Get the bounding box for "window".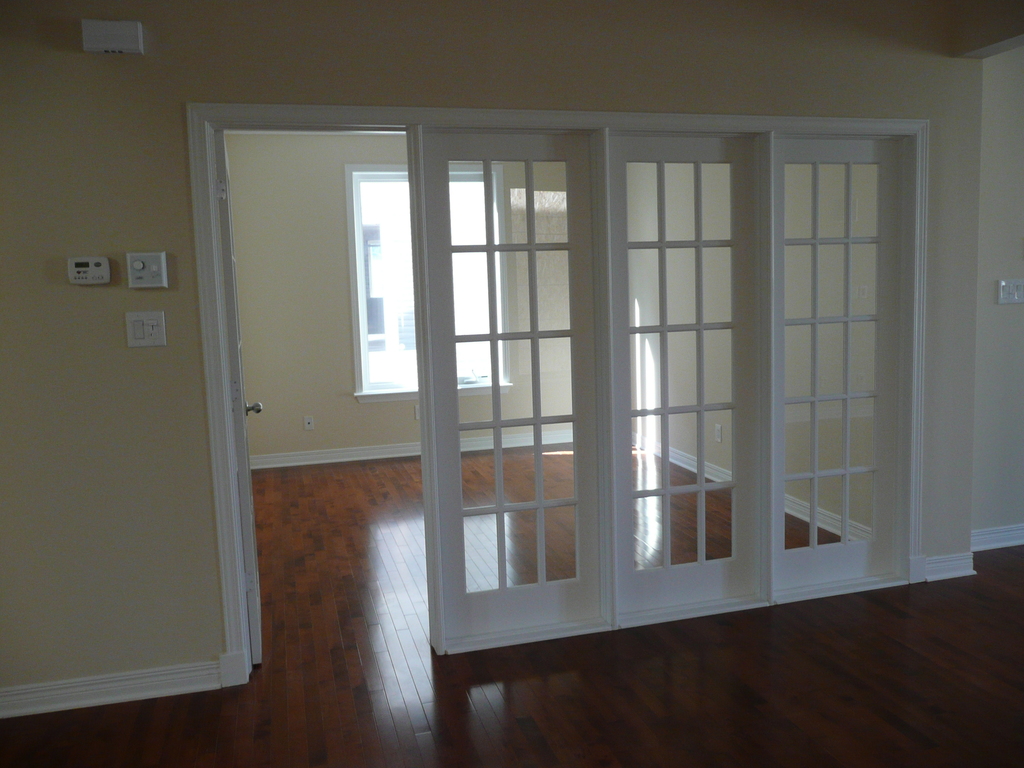
[x1=346, y1=162, x2=513, y2=401].
